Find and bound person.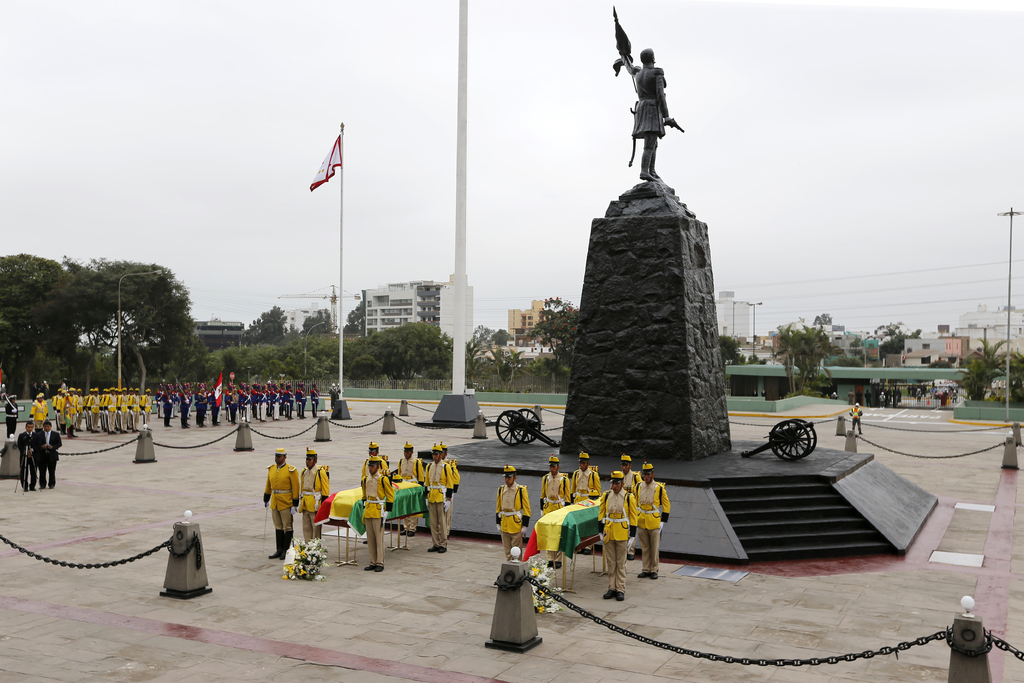
Bound: {"x1": 538, "y1": 456, "x2": 572, "y2": 514}.
